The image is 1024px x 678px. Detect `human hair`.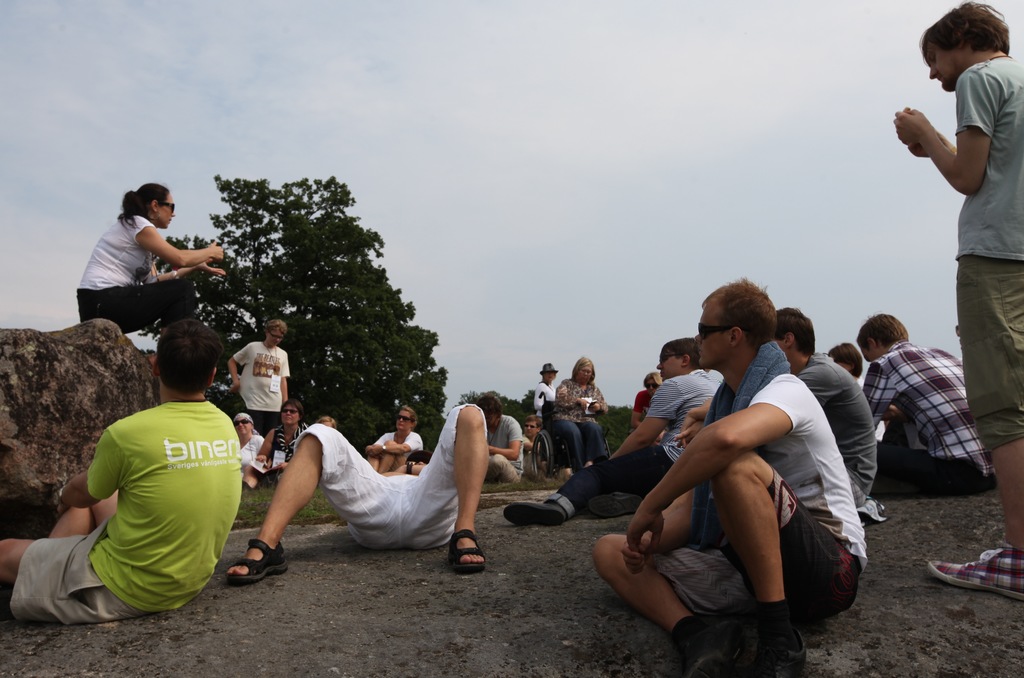
Detection: region(280, 396, 300, 412).
